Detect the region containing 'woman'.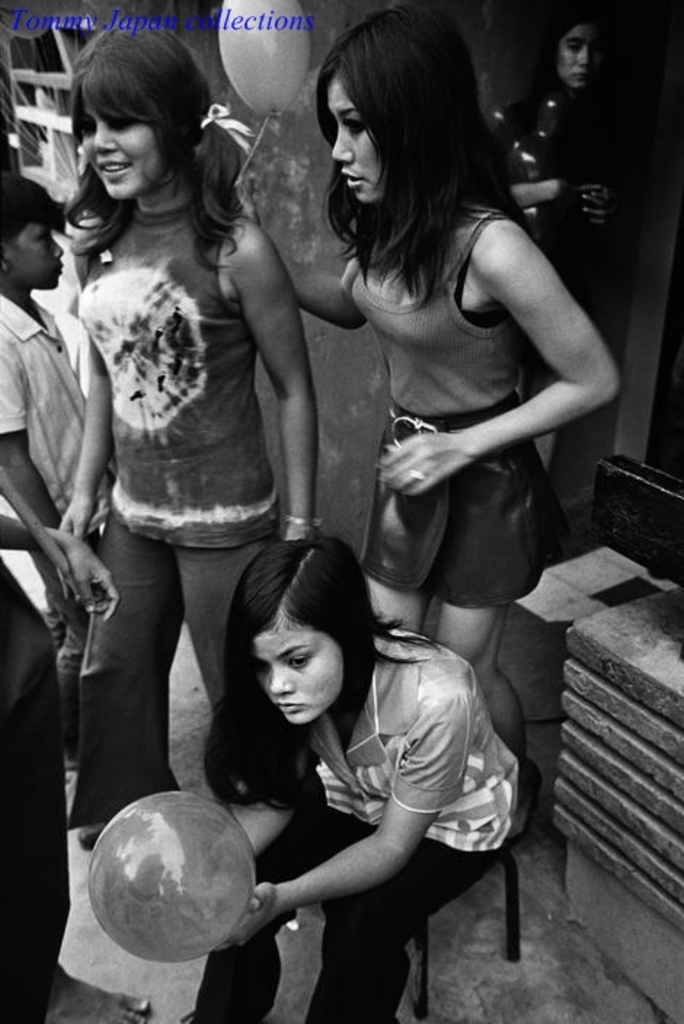
l=263, t=0, r=623, b=829.
